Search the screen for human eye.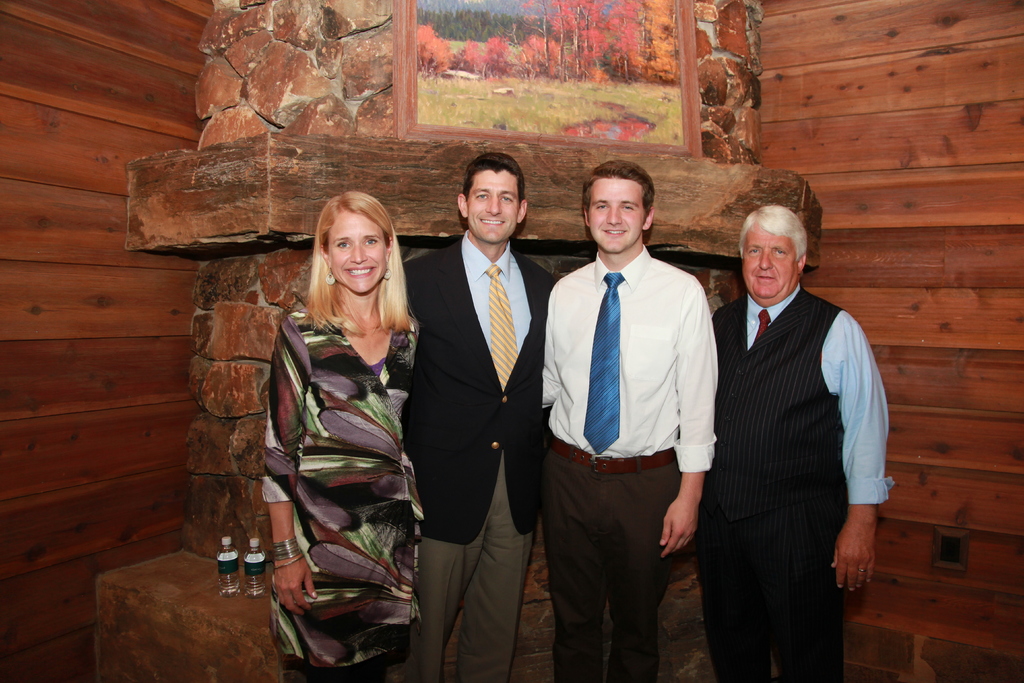
Found at bbox=[335, 240, 351, 252].
